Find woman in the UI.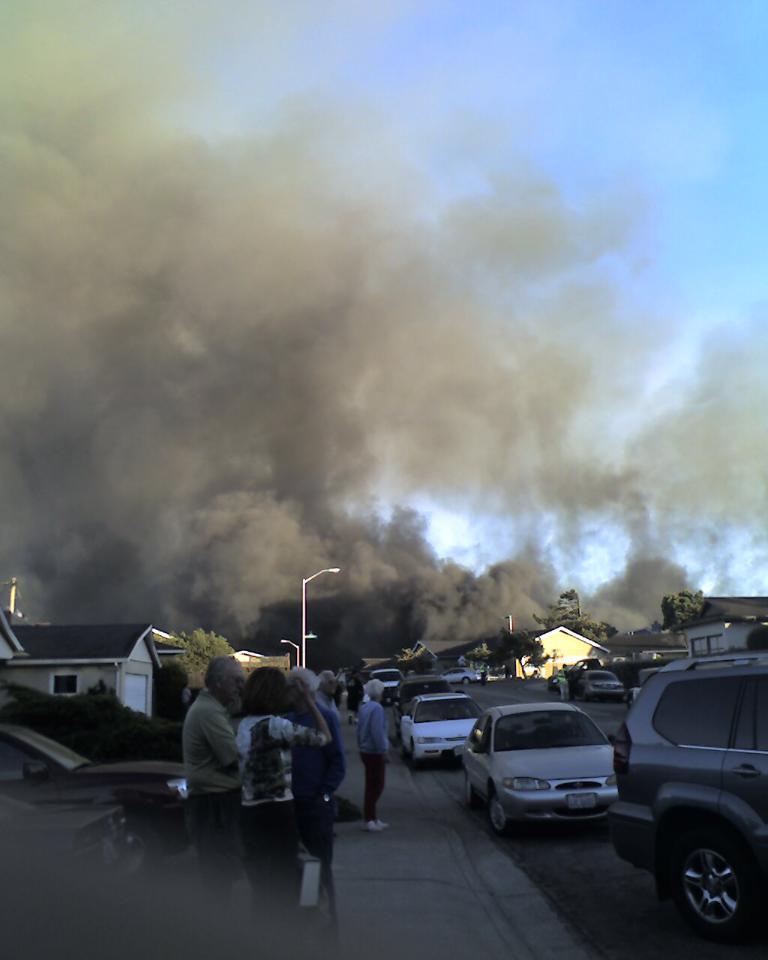
UI element at bbox=(235, 664, 329, 919).
